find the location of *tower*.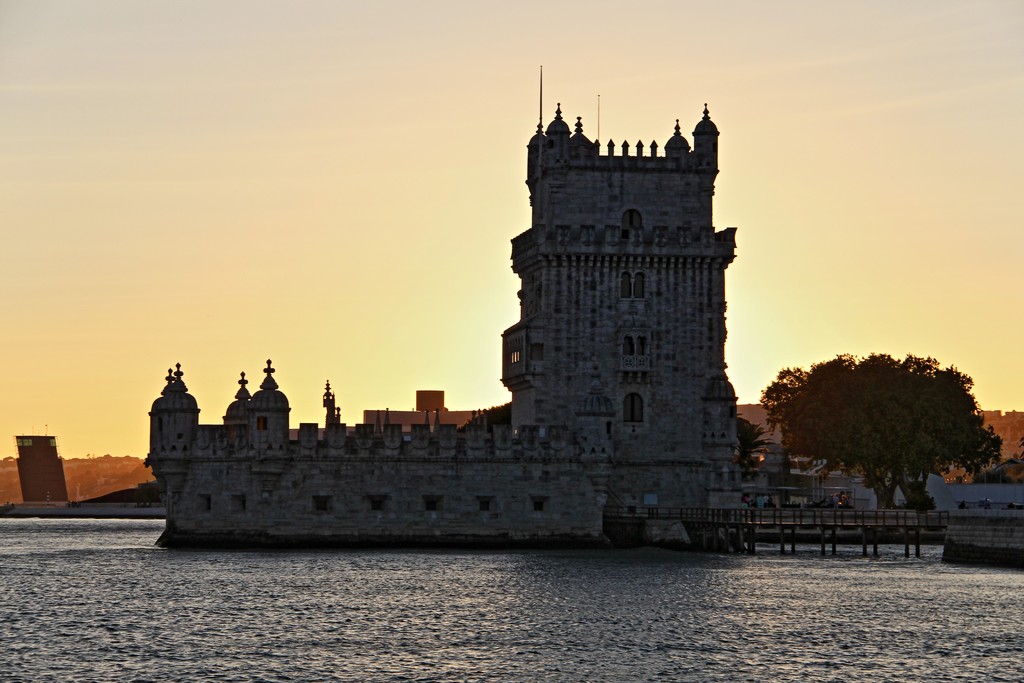
Location: detection(499, 69, 744, 522).
